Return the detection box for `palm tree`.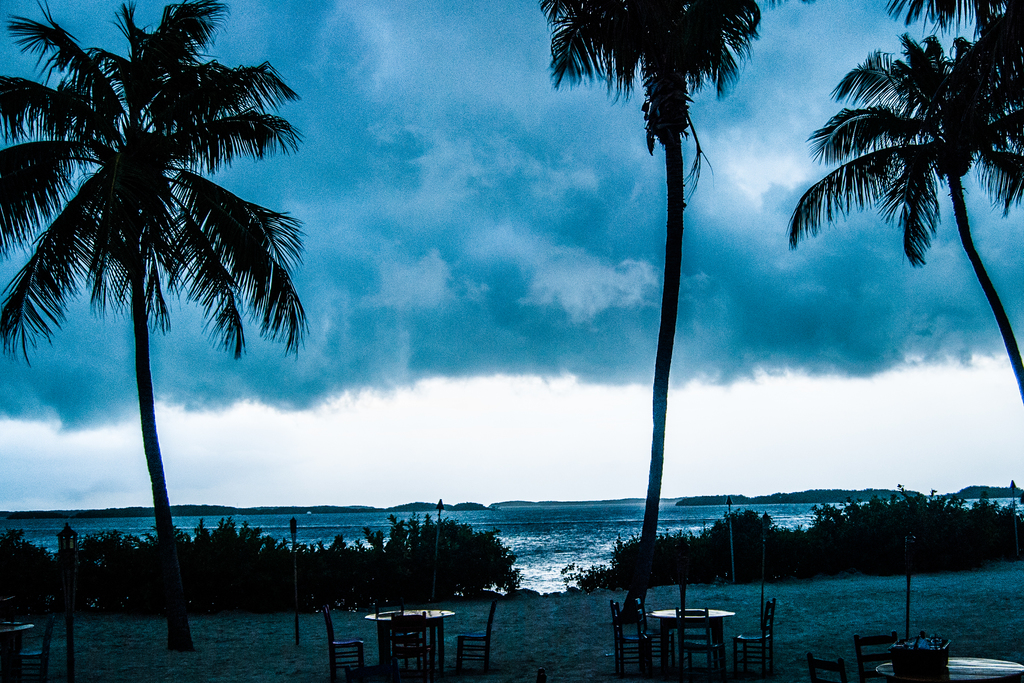
detection(561, 0, 733, 571).
